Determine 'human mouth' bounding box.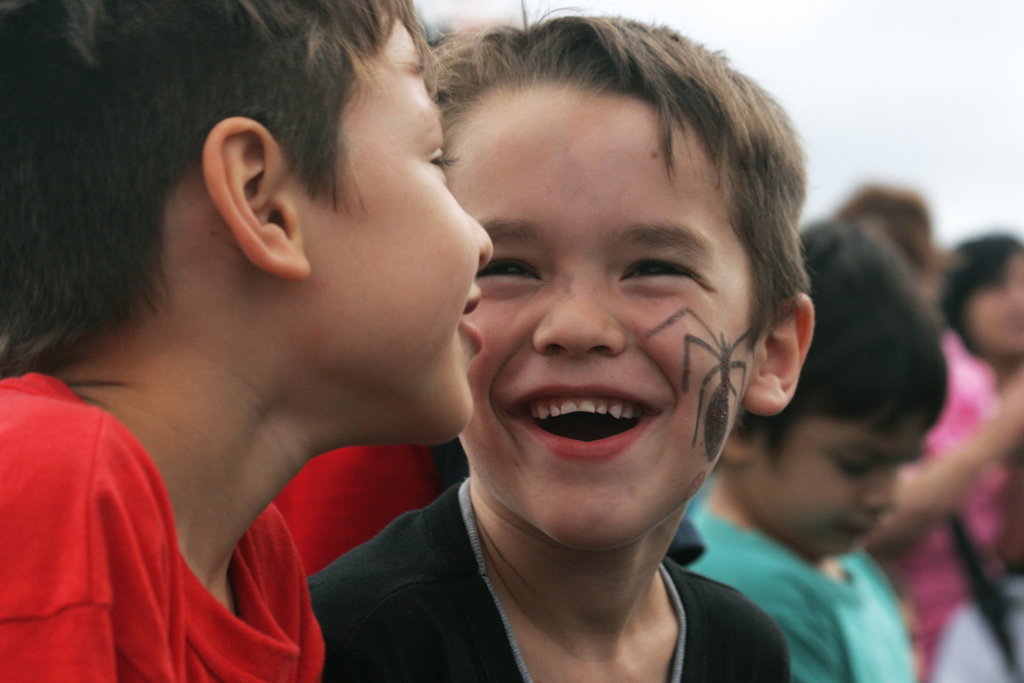
Determined: <box>520,372,656,471</box>.
